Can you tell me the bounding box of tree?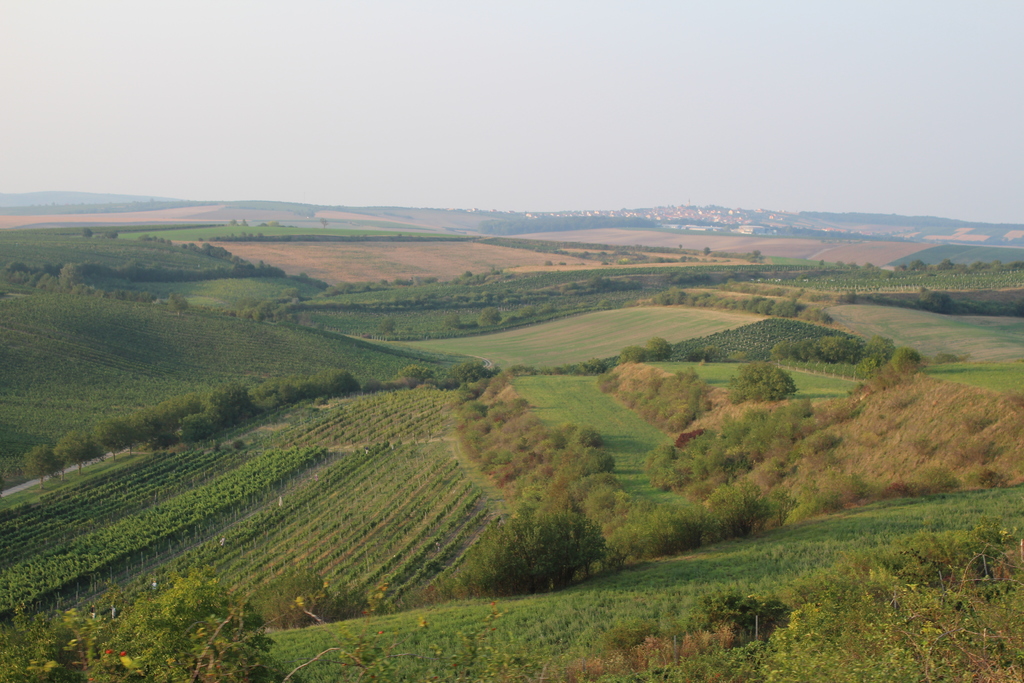
{"left": 968, "top": 257, "right": 990, "bottom": 272}.
